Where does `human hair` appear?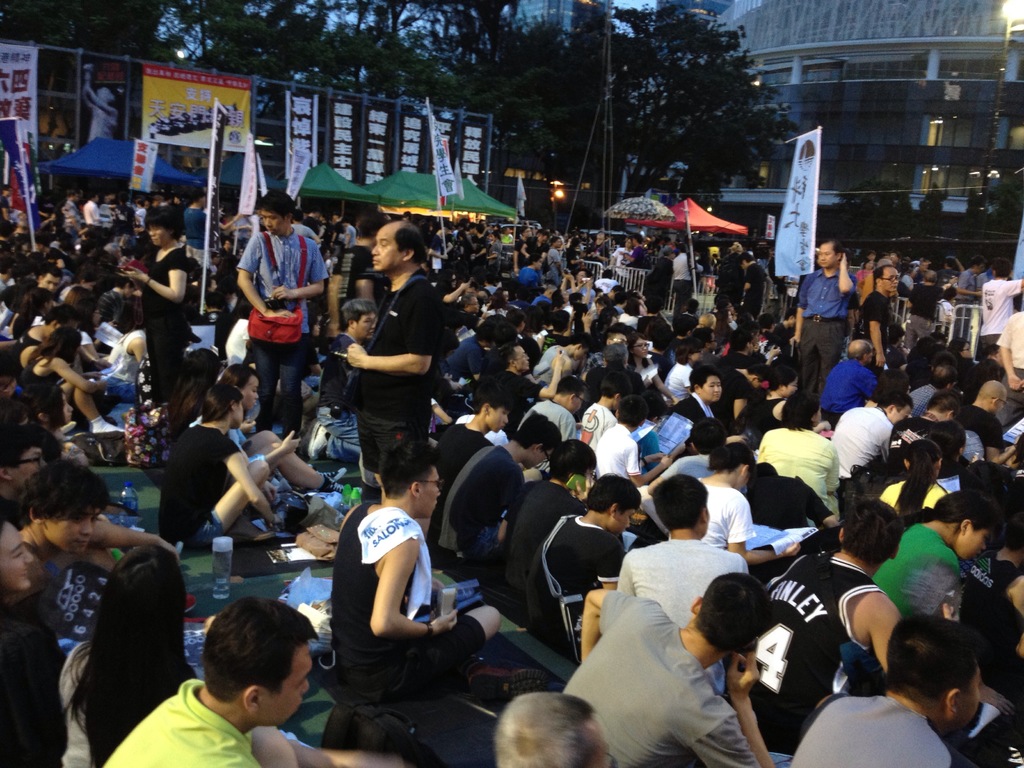
Appears at <bbox>397, 220, 430, 264</bbox>.
